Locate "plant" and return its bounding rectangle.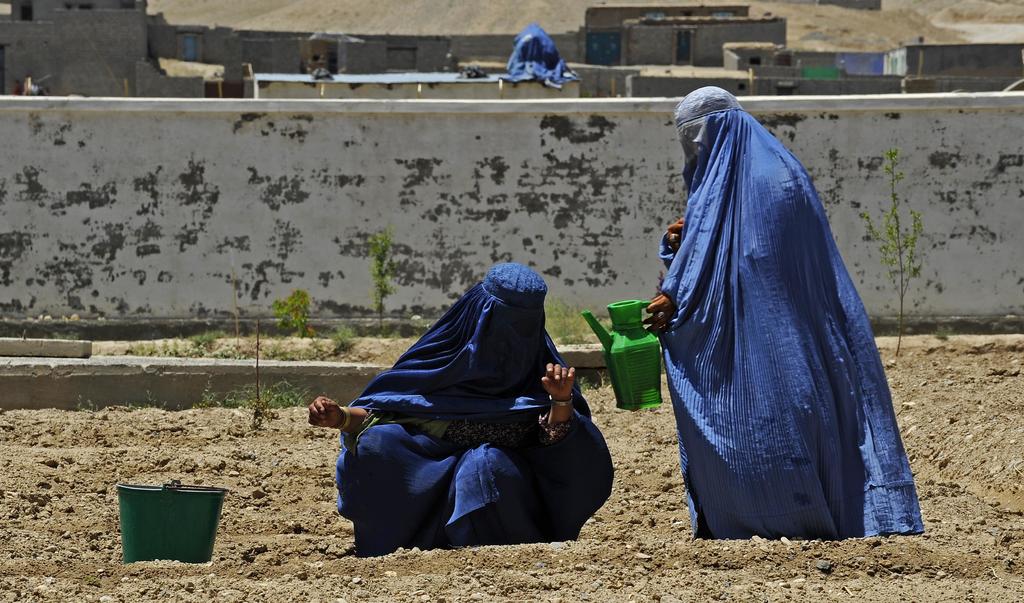
846/147/925/356.
